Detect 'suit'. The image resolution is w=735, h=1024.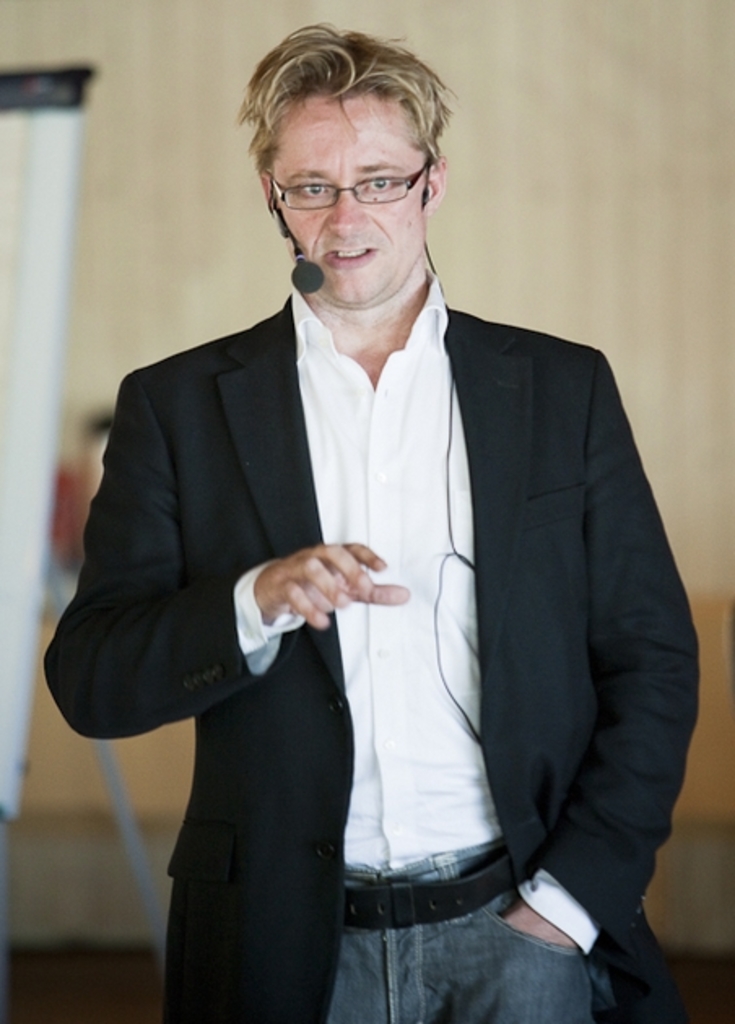
85:133:676:1017.
